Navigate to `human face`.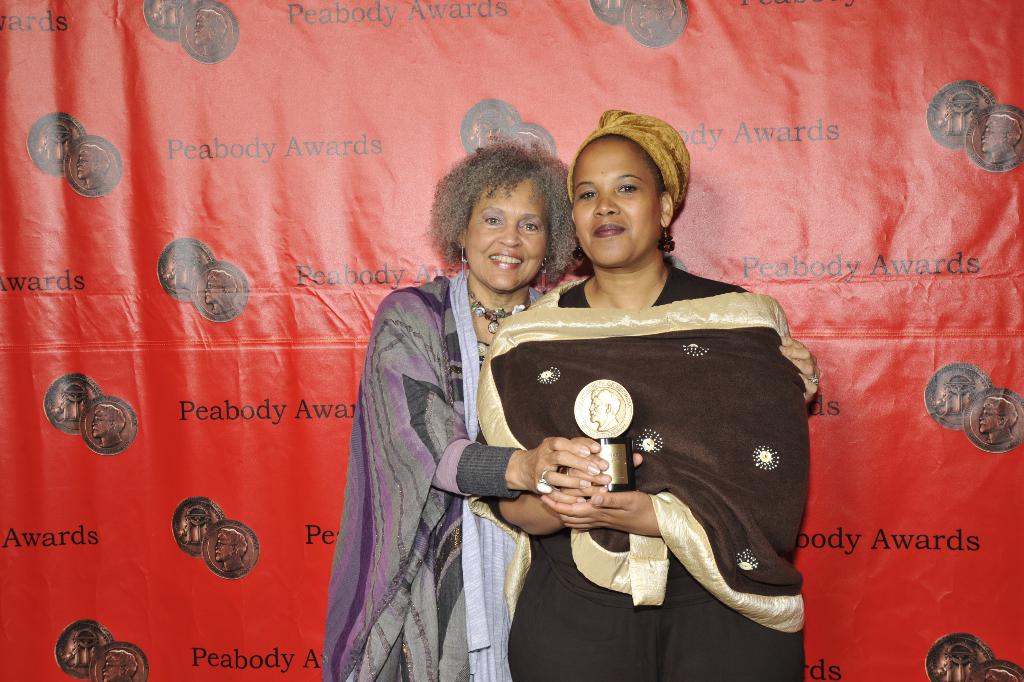
Navigation target: bbox=[570, 132, 662, 272].
